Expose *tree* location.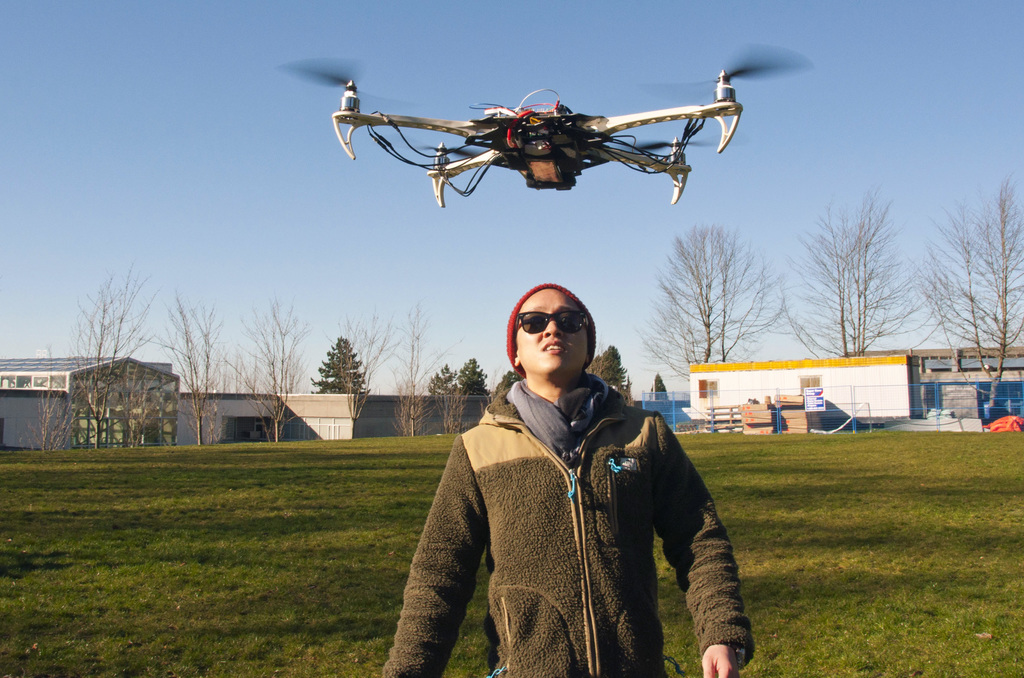
Exposed at l=56, t=248, r=153, b=447.
